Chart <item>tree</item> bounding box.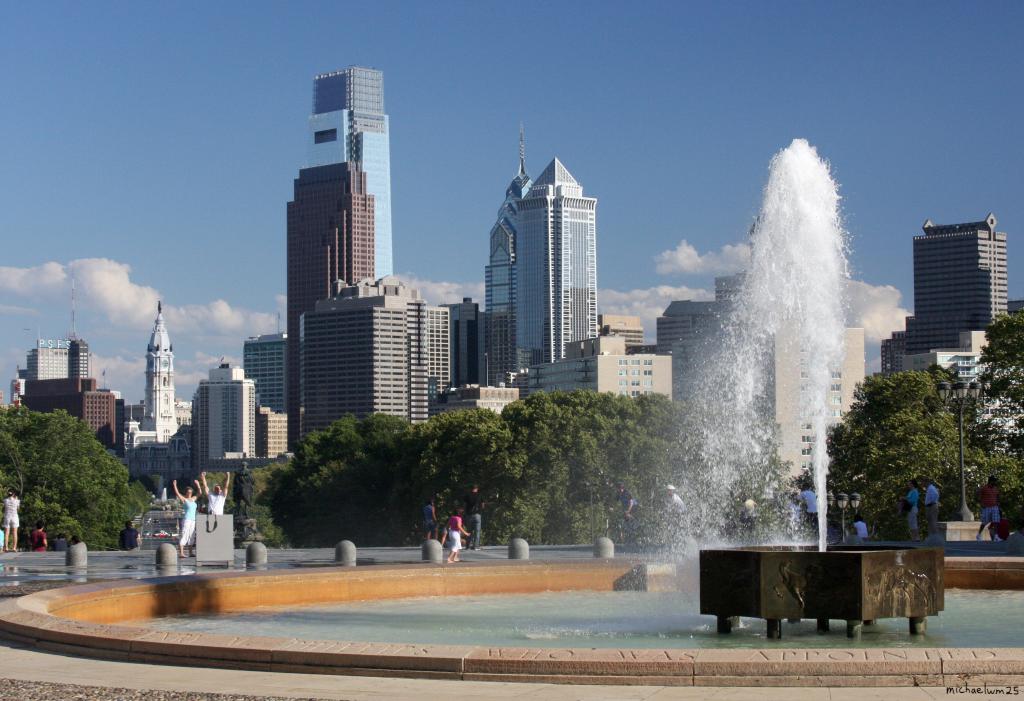
Charted: <bbox>227, 446, 294, 534</bbox>.
